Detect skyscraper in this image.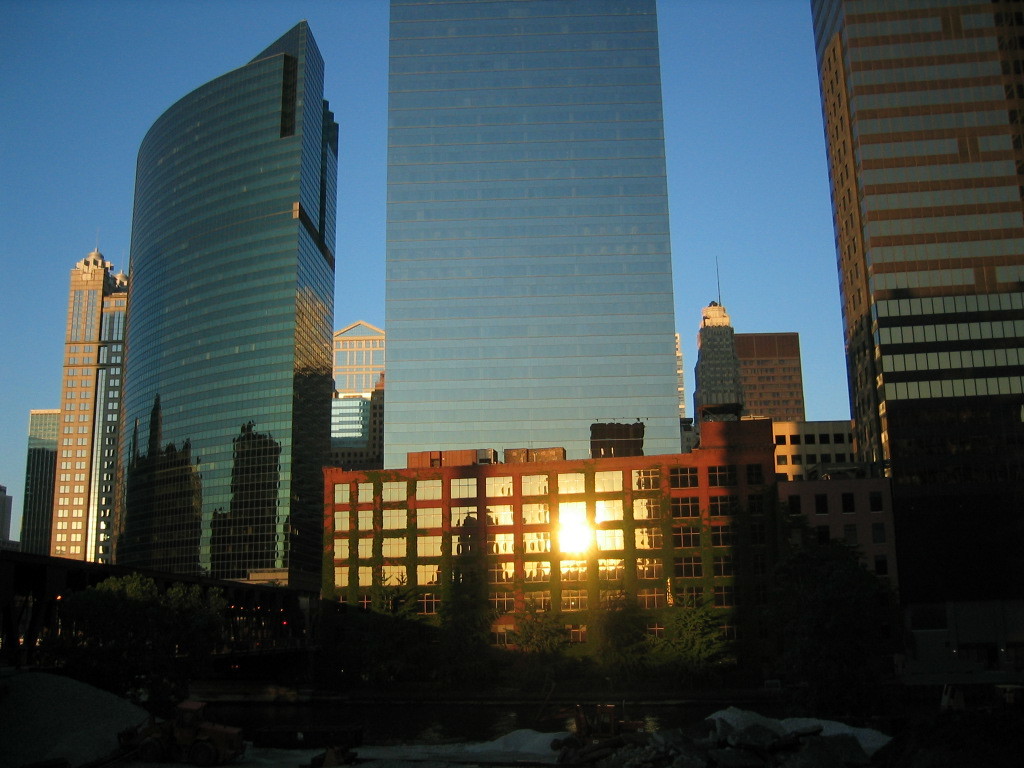
Detection: [798,0,1011,557].
